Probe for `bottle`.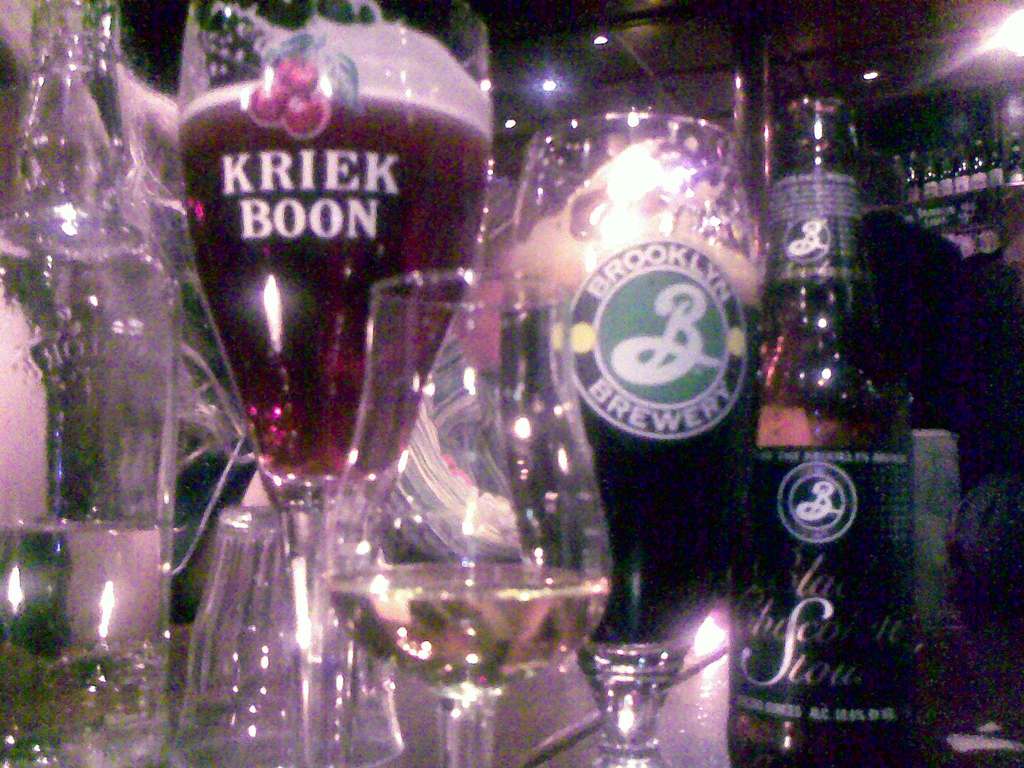
Probe result: [x1=0, y1=0, x2=196, y2=767].
